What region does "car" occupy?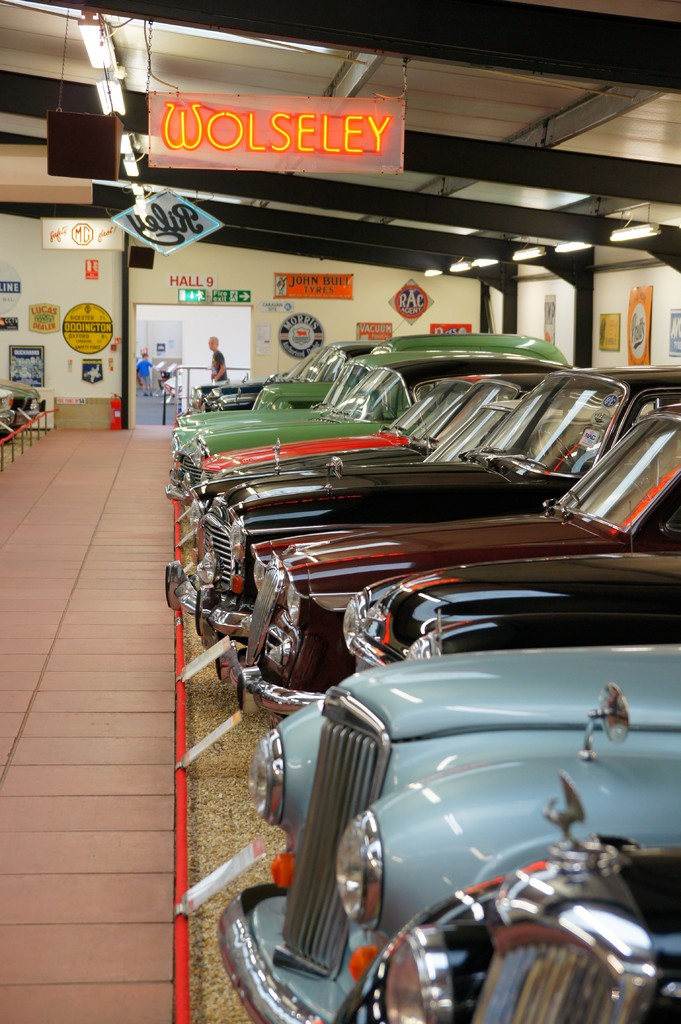
crop(0, 385, 13, 429).
